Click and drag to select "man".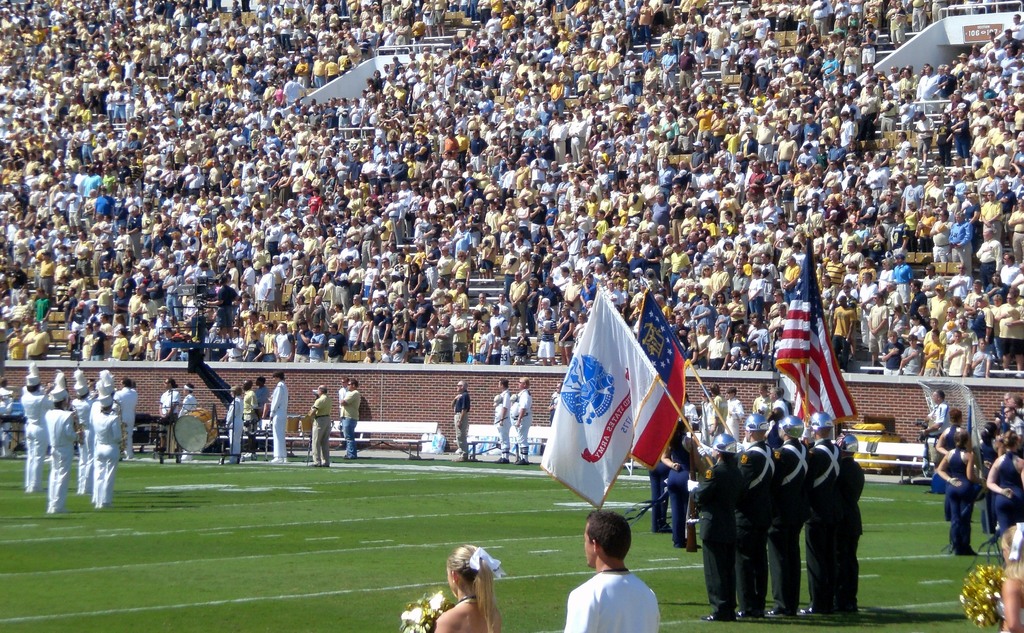
Selection: detection(452, 375, 469, 461).
